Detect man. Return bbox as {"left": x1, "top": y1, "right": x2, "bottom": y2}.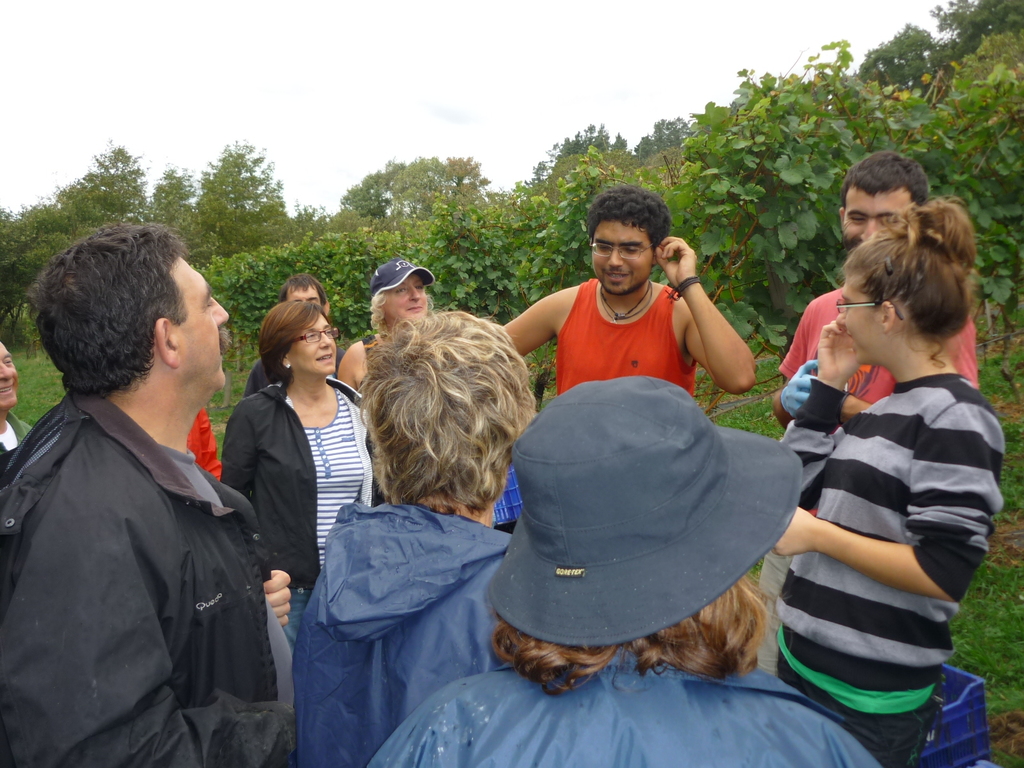
{"left": 774, "top": 152, "right": 977, "bottom": 428}.
